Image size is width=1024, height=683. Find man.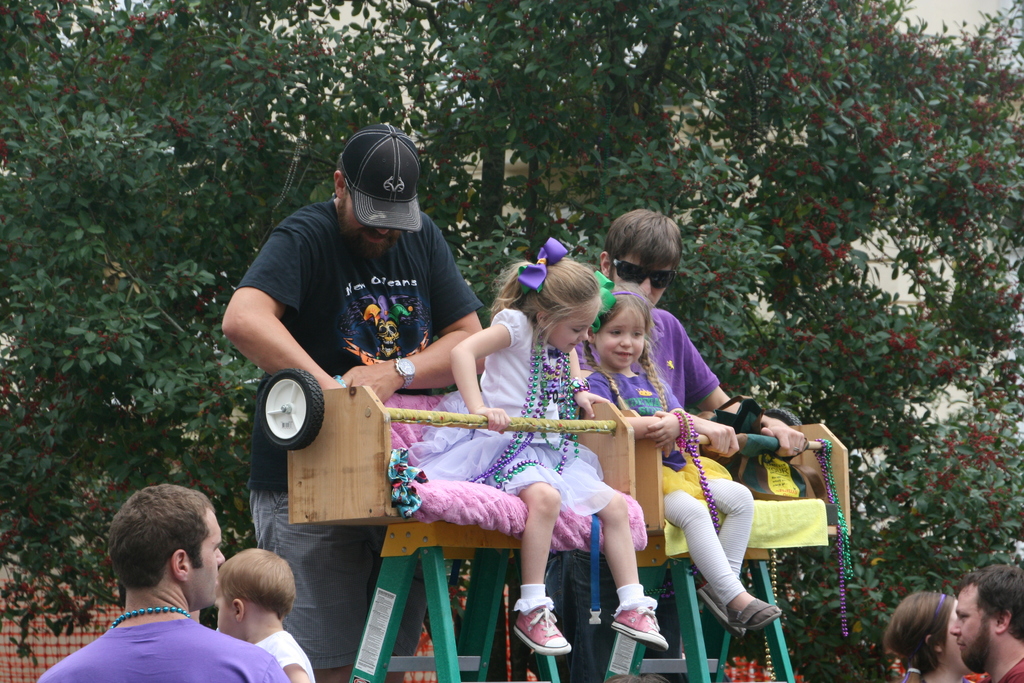
left=67, top=493, right=278, bottom=681.
